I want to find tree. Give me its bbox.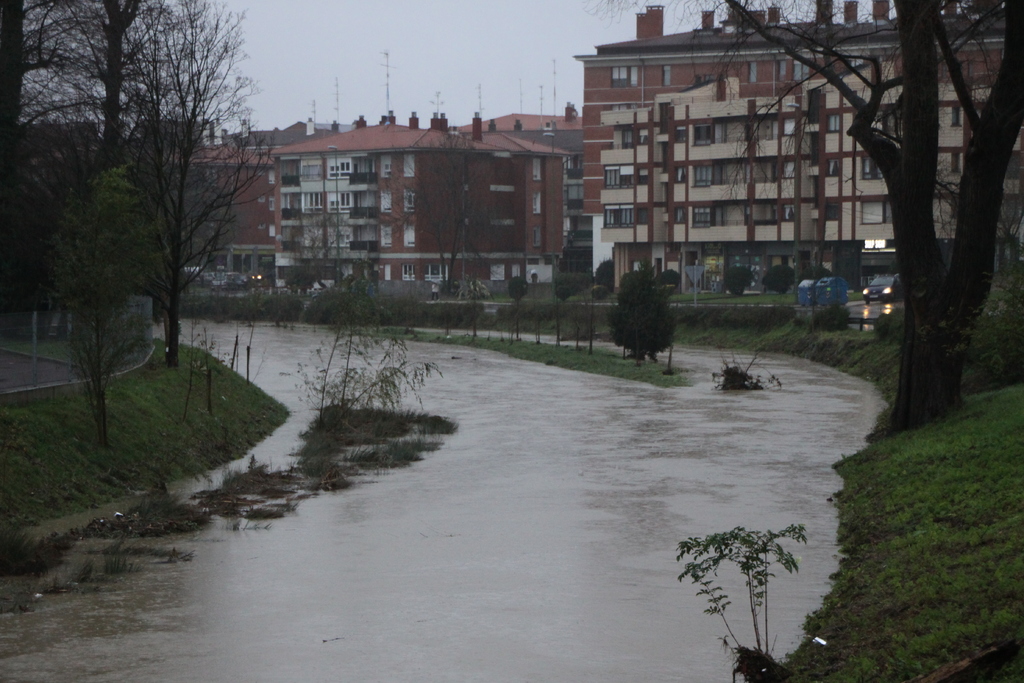
detection(801, 262, 834, 279).
